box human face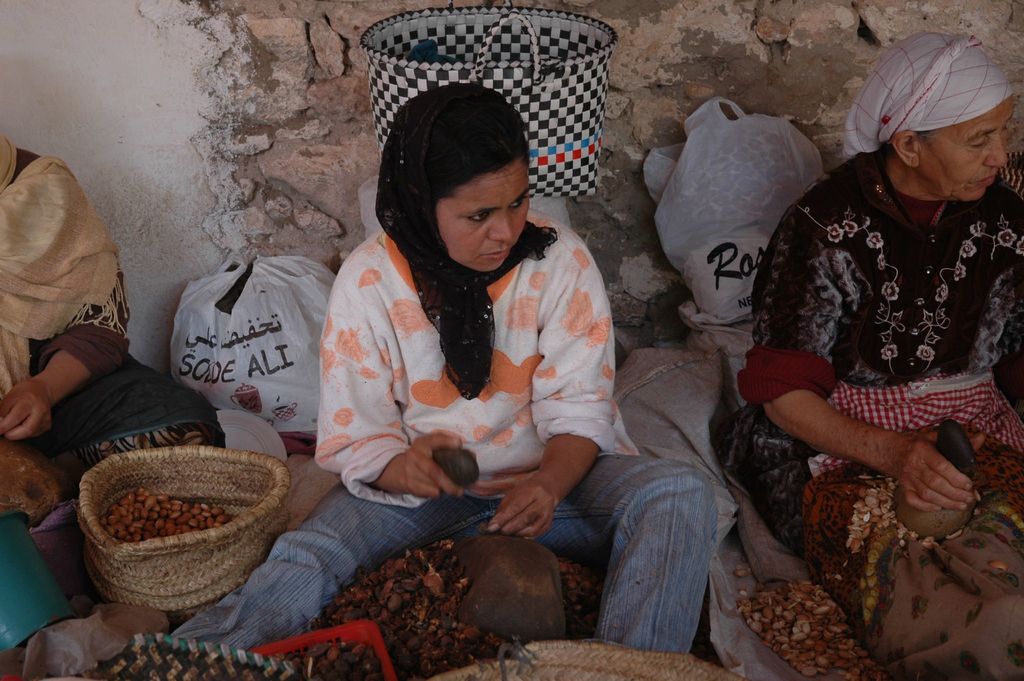
l=917, t=96, r=1014, b=201
